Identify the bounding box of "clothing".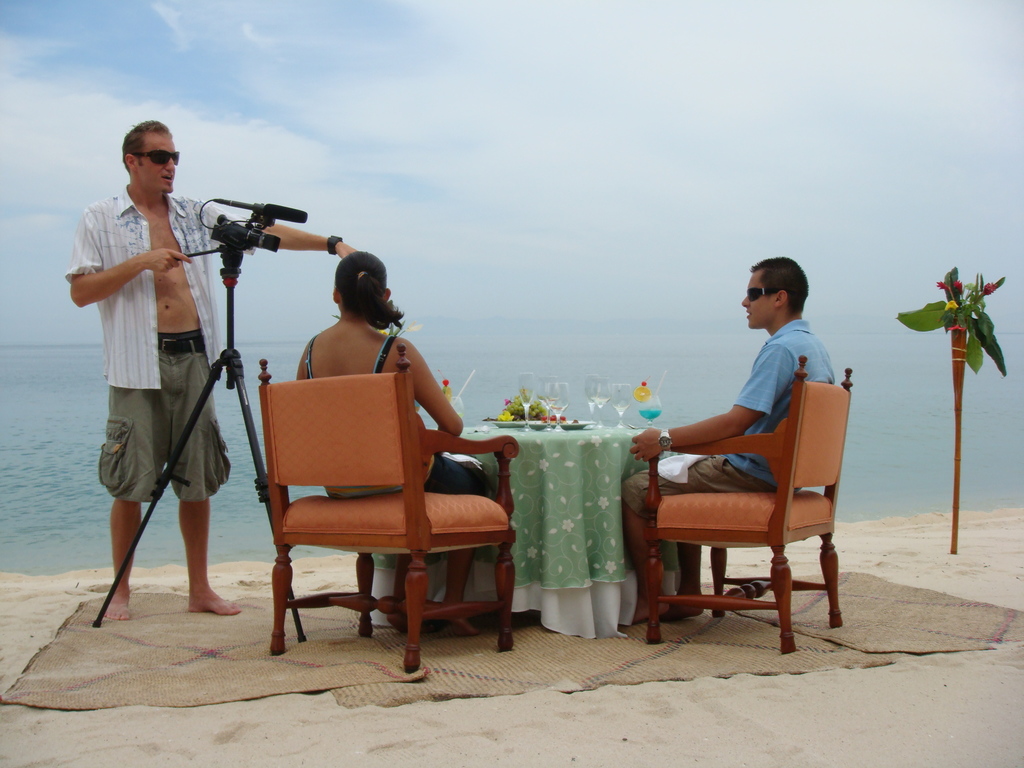
[79, 163, 220, 558].
